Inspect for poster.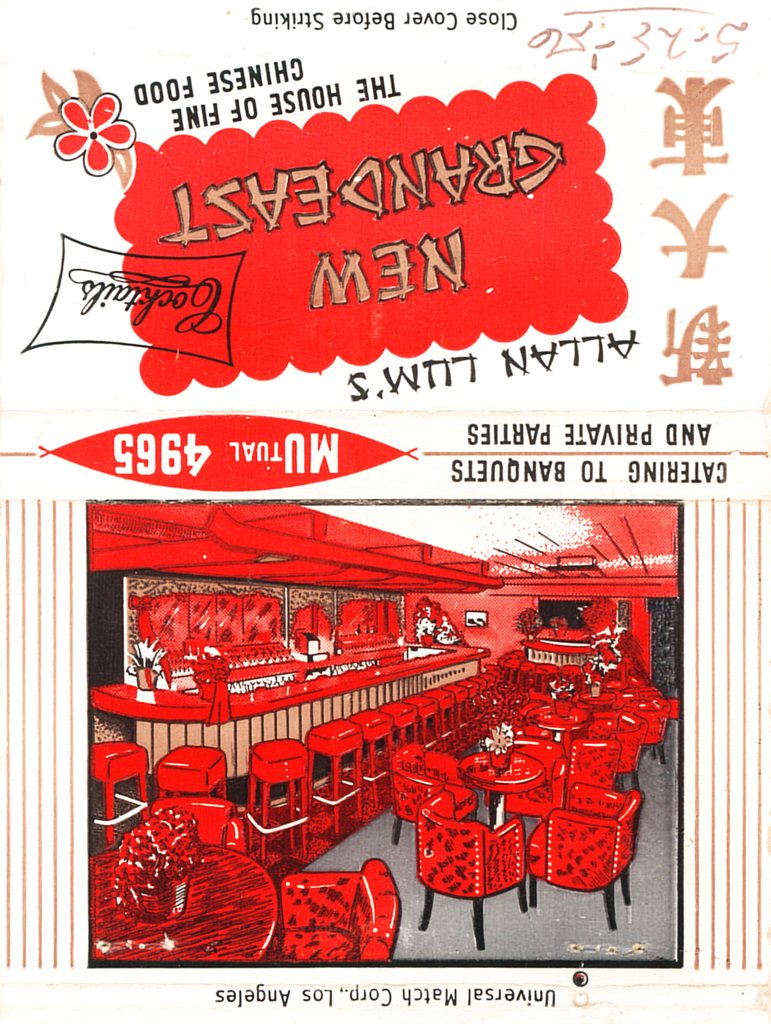
Inspection: [x1=0, y1=0, x2=735, y2=1023].
